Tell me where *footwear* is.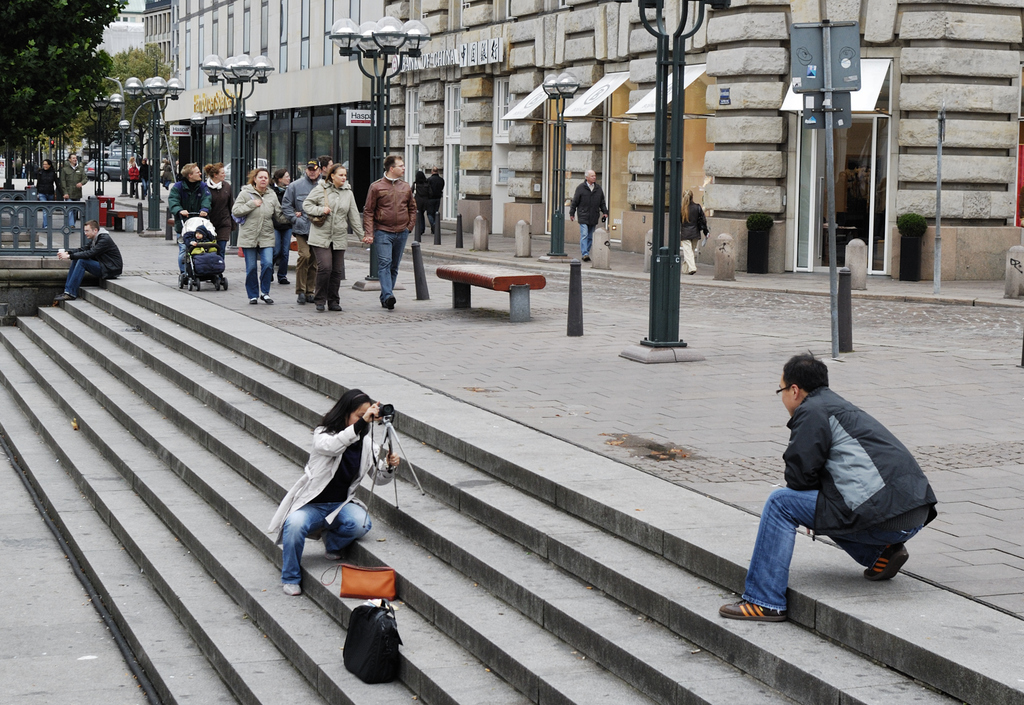
*footwear* is at bbox=[331, 301, 342, 312].
